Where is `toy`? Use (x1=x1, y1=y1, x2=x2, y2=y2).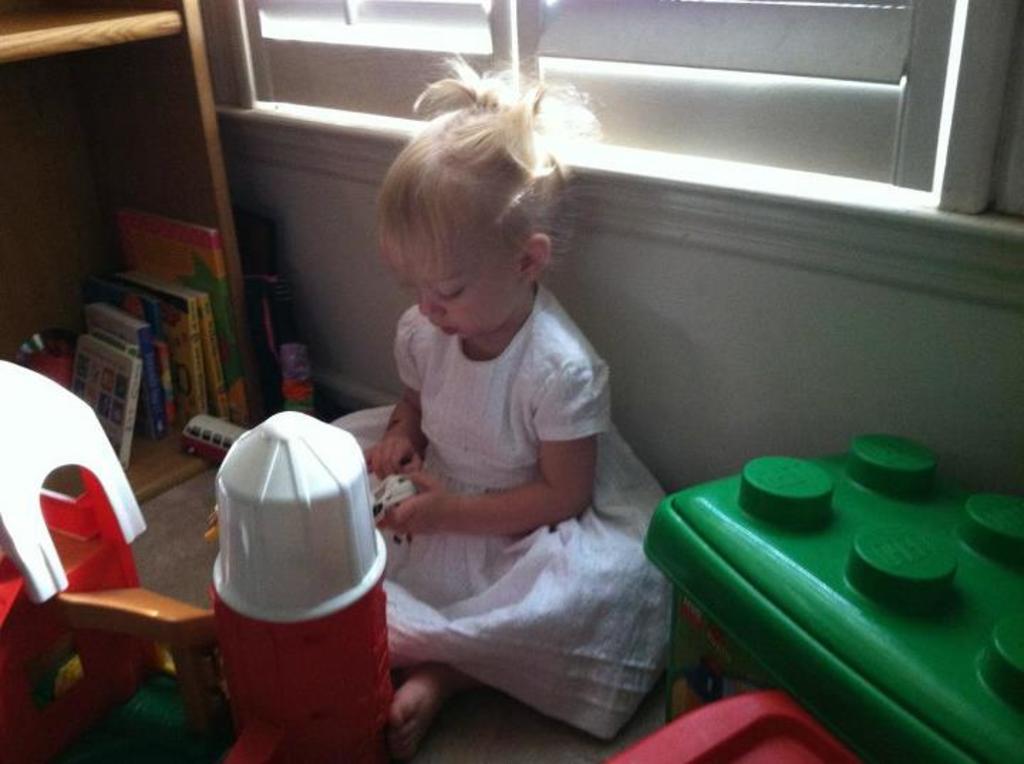
(x1=226, y1=408, x2=411, y2=763).
